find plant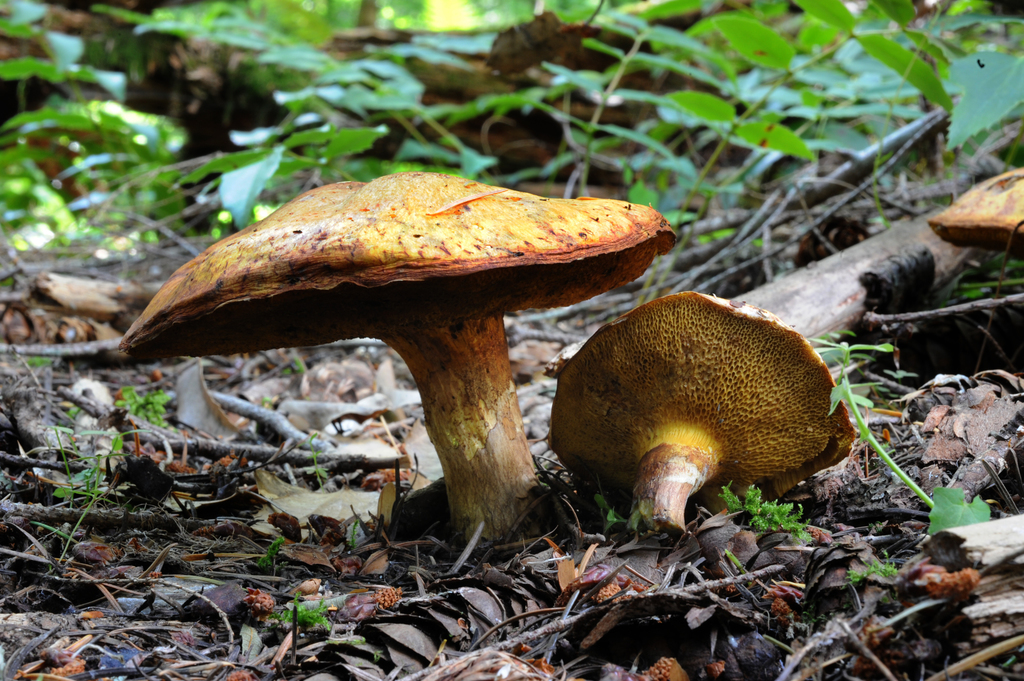
[813,321,993,540]
